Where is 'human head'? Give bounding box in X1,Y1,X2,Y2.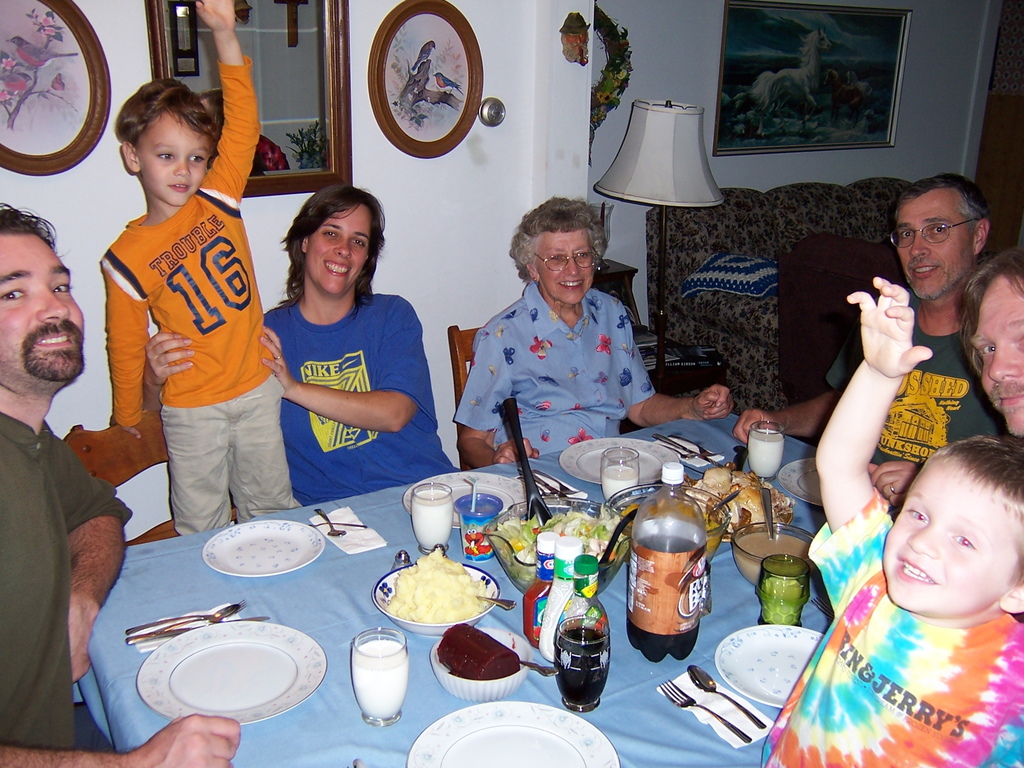
282,182,384,296.
